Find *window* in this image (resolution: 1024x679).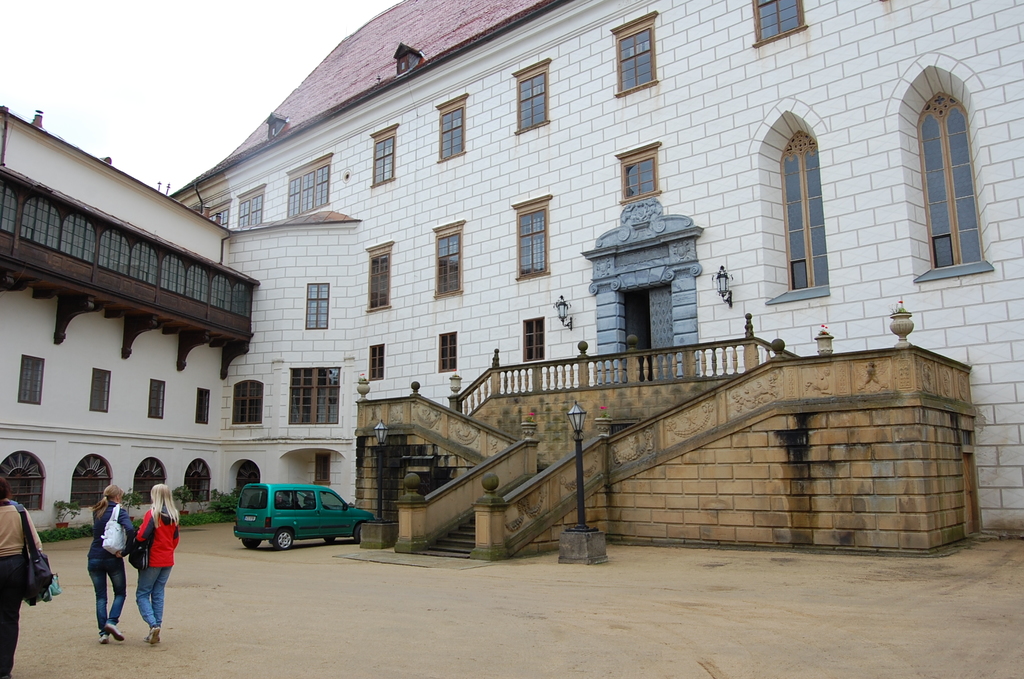
bbox(195, 387, 210, 425).
